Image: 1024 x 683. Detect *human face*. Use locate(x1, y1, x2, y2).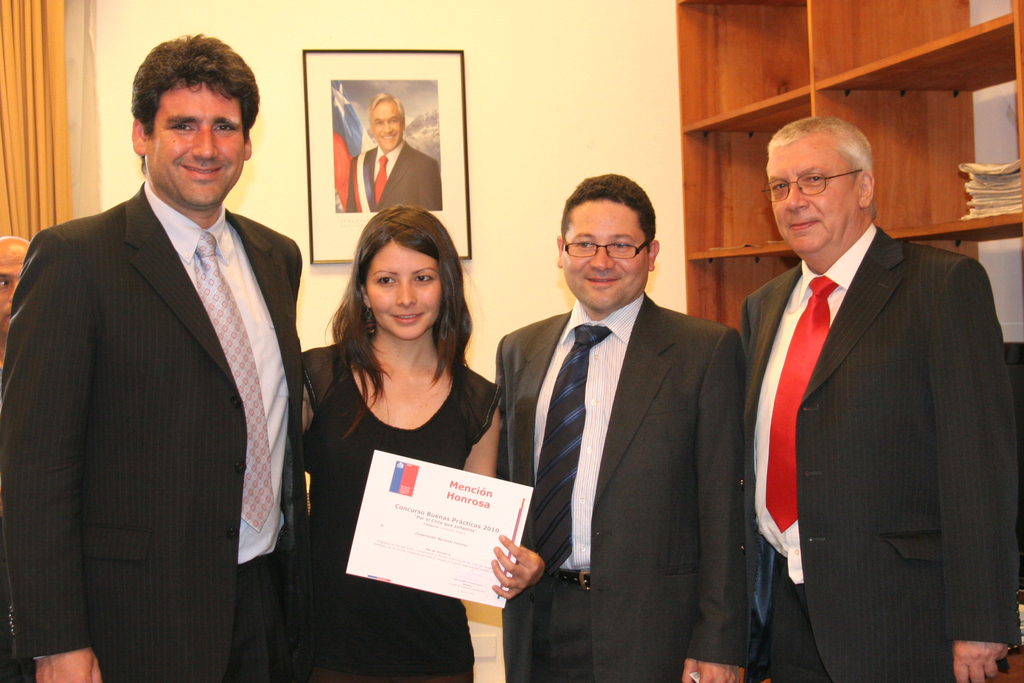
locate(762, 142, 860, 262).
